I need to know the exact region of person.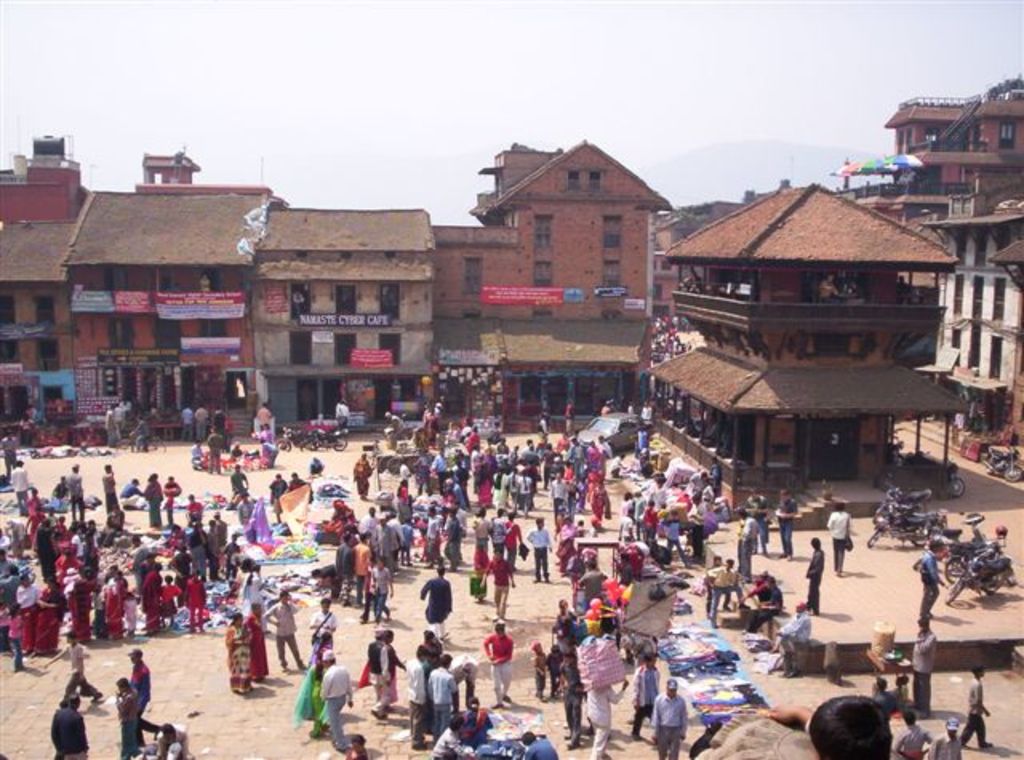
Region: bbox(645, 504, 659, 538).
